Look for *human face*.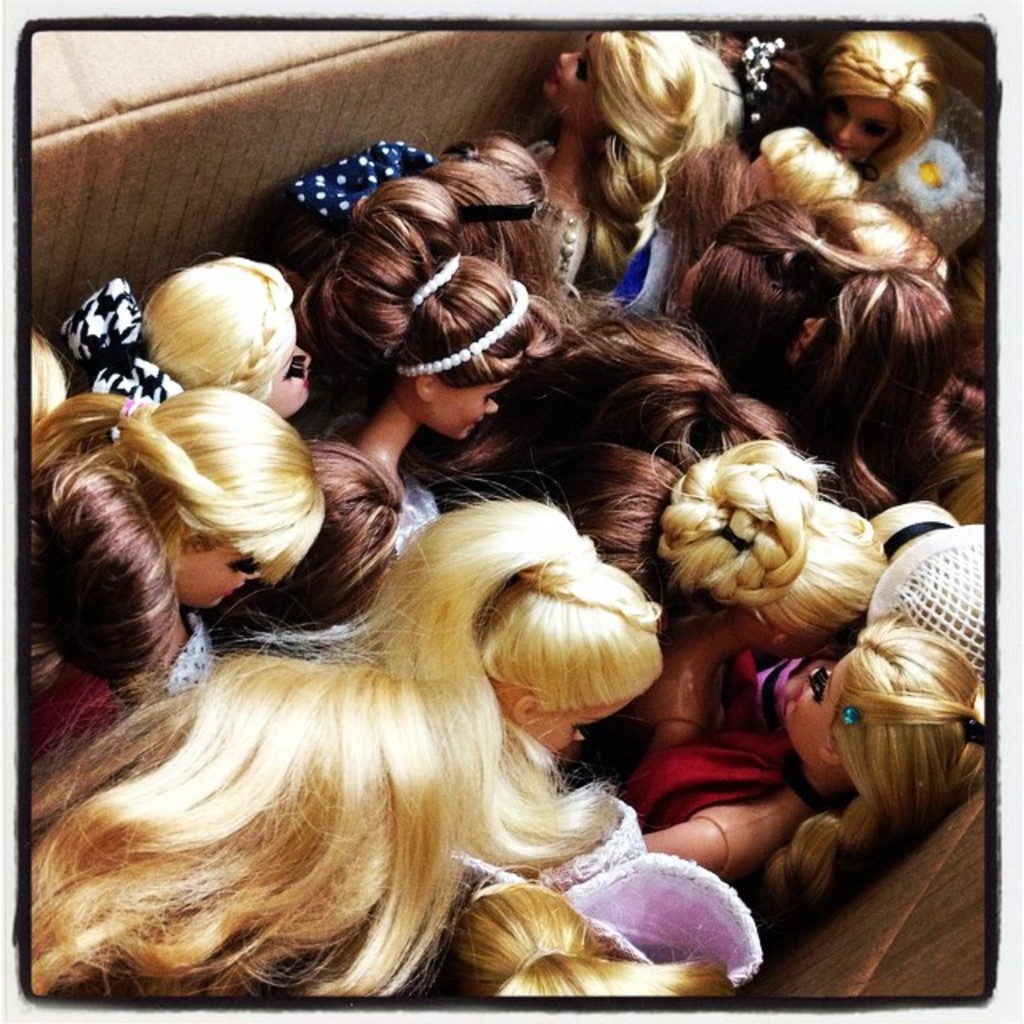
Found: (left=414, top=365, right=512, bottom=448).
